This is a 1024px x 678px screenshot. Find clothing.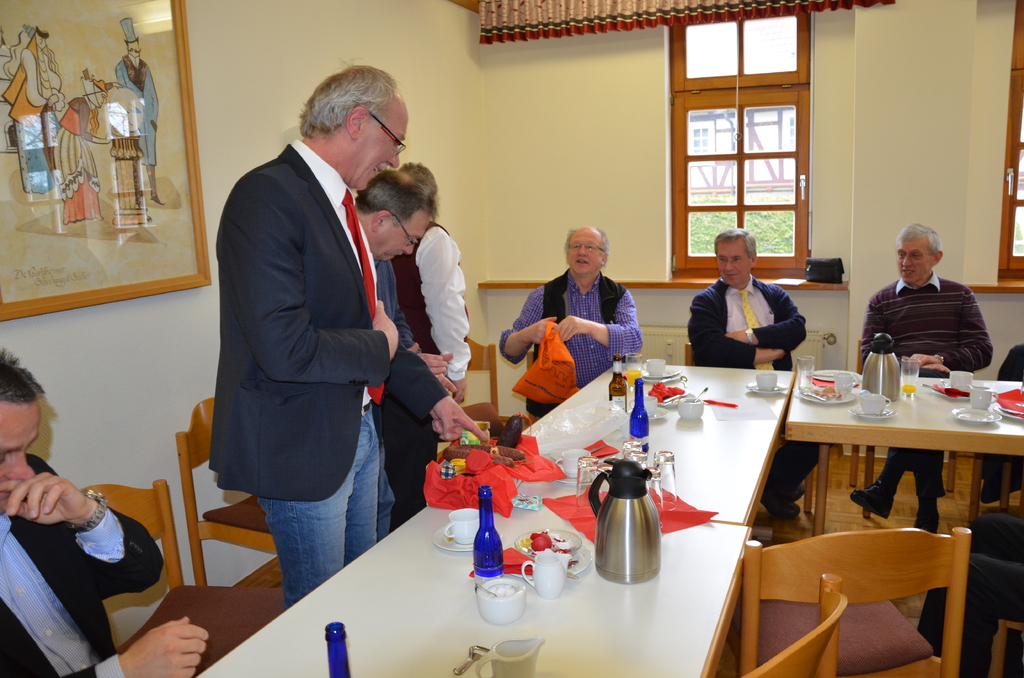
Bounding box: left=114, top=56, right=158, bottom=165.
